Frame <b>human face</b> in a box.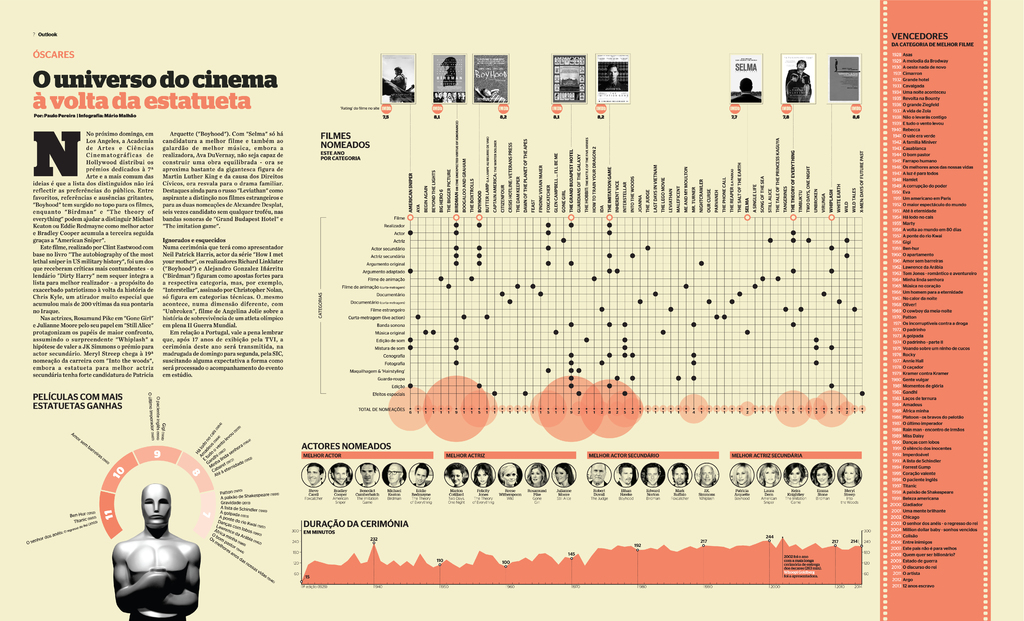
[left=531, top=471, right=539, bottom=483].
